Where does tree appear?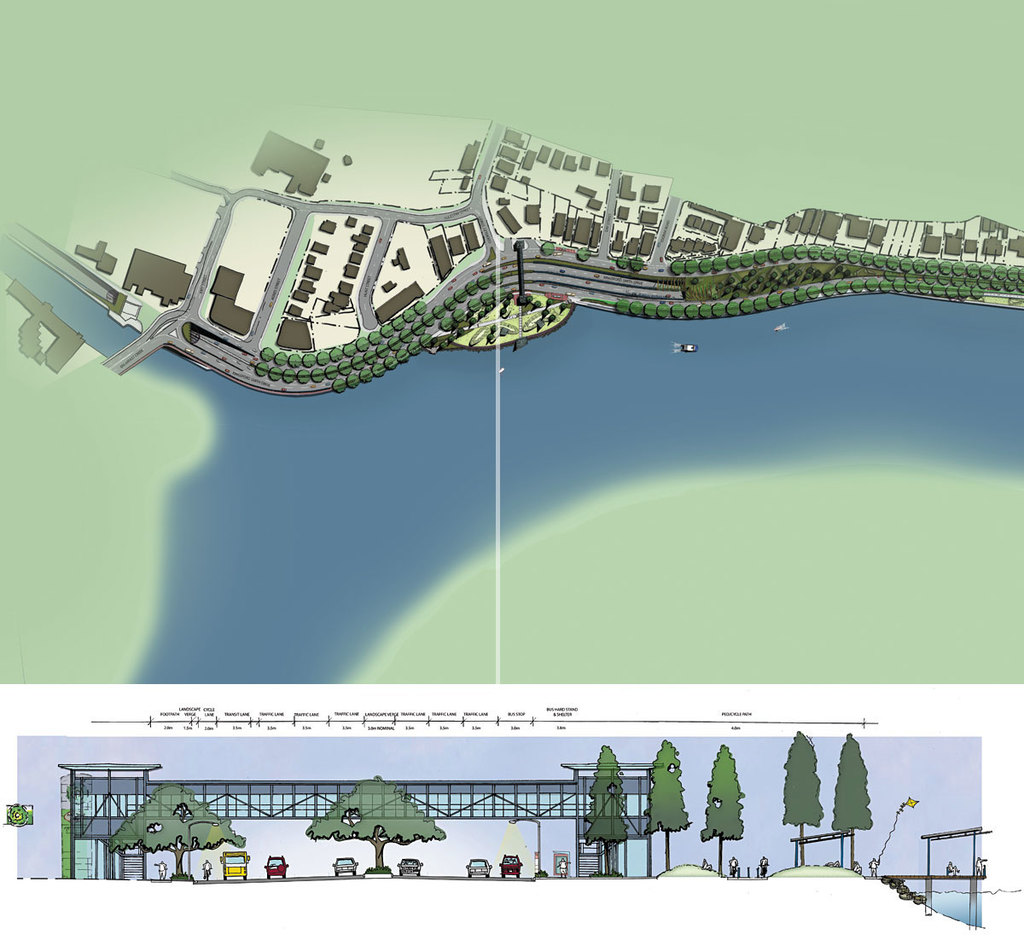
Appears at 639, 736, 701, 873.
